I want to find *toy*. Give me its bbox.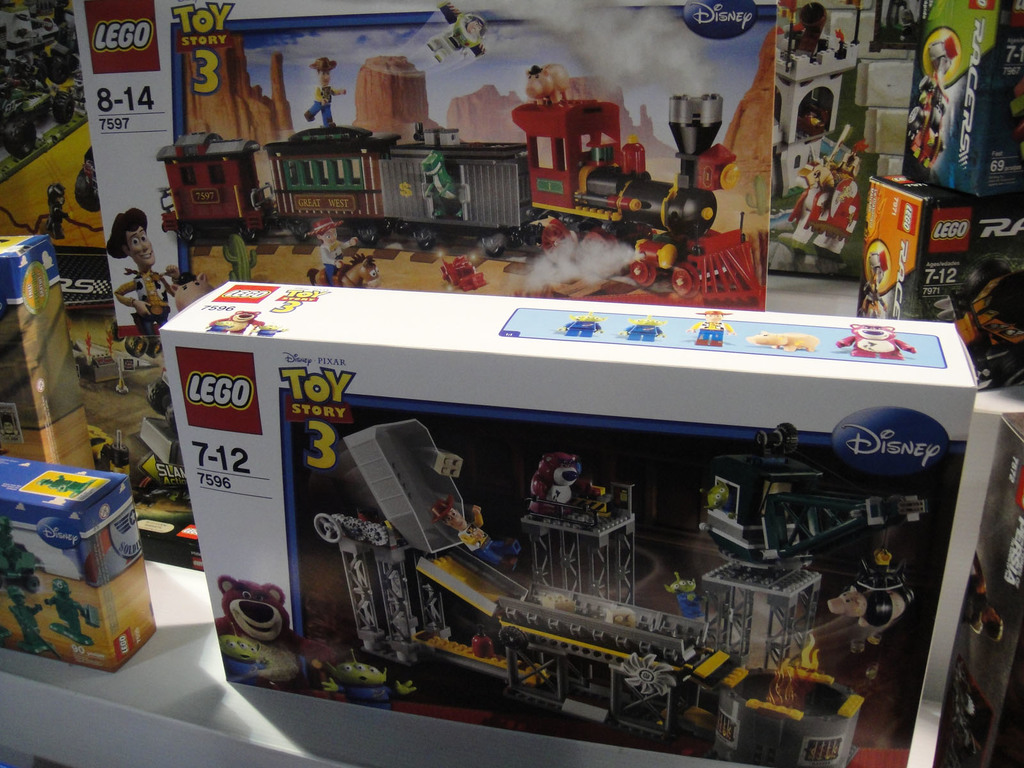
bbox(775, 118, 869, 263).
